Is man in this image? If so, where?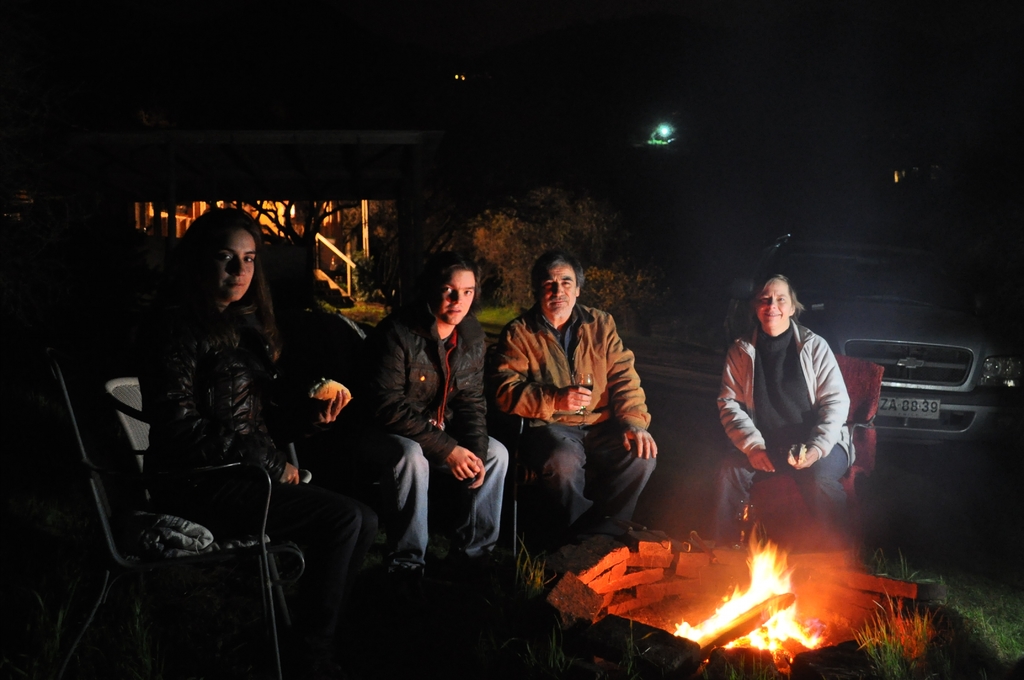
Yes, at left=482, top=269, right=668, bottom=565.
